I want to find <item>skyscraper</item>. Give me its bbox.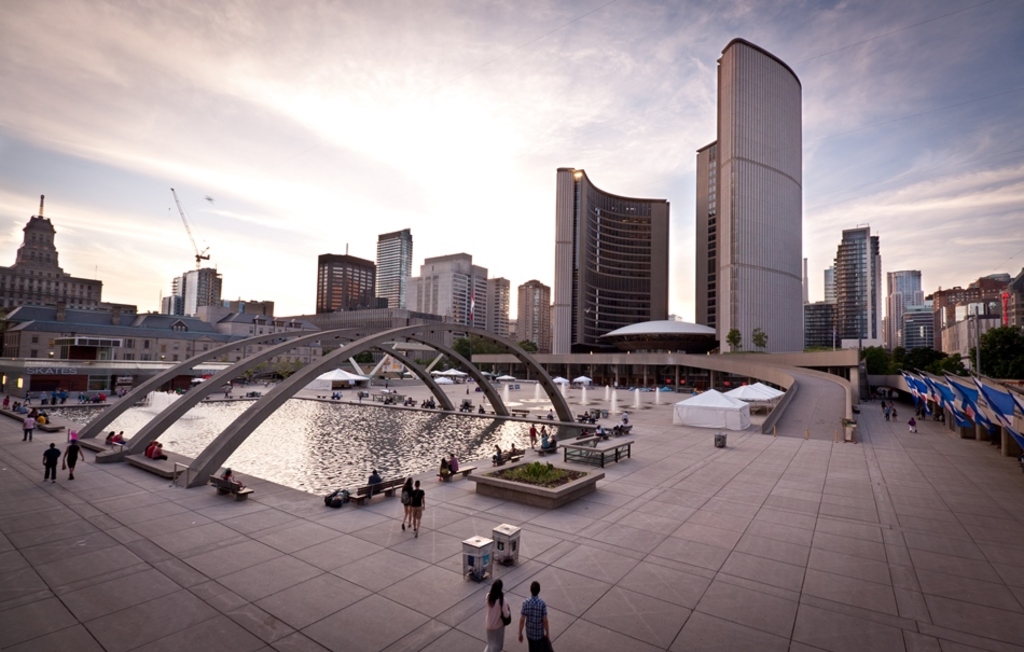
region(372, 231, 413, 309).
